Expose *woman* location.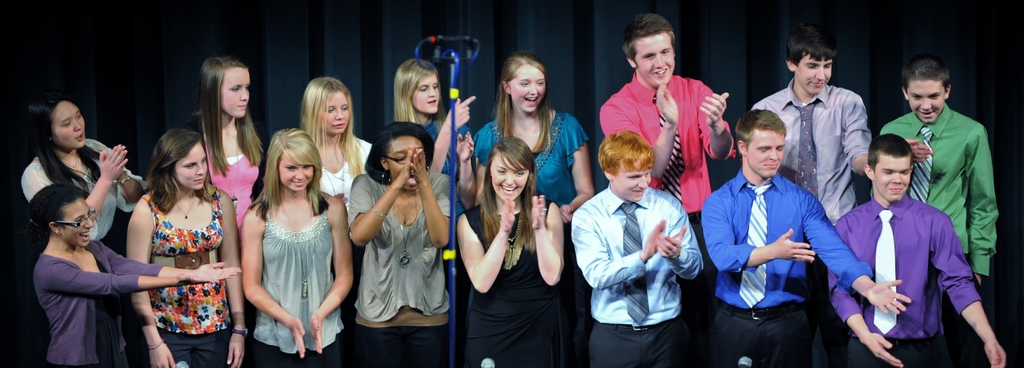
Exposed at (348,120,450,367).
